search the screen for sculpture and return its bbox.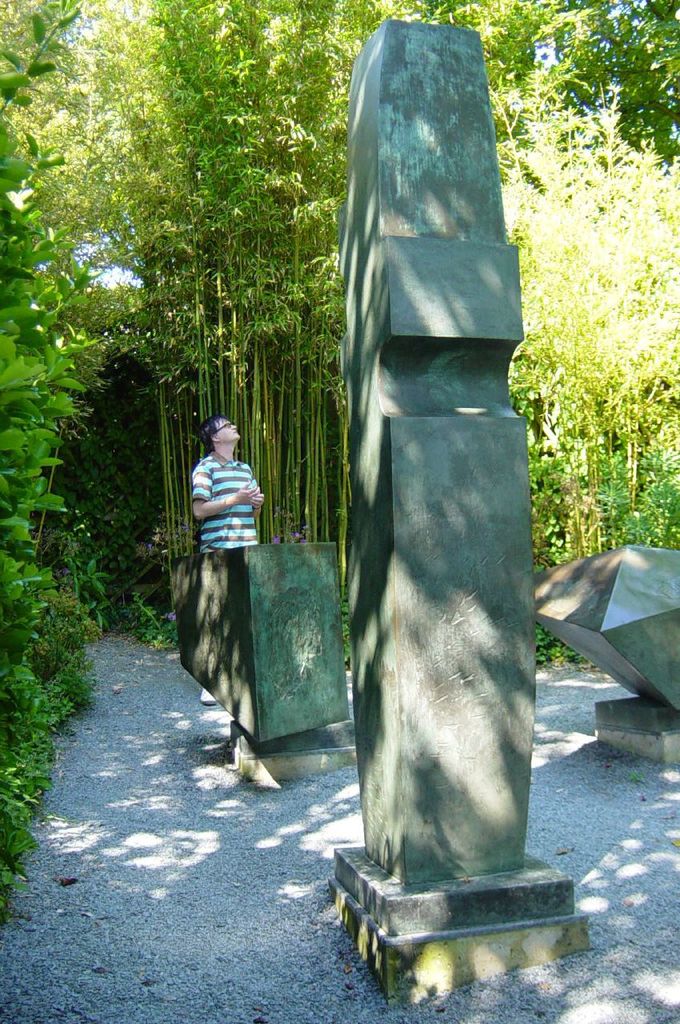
Found: region(350, 21, 542, 887).
